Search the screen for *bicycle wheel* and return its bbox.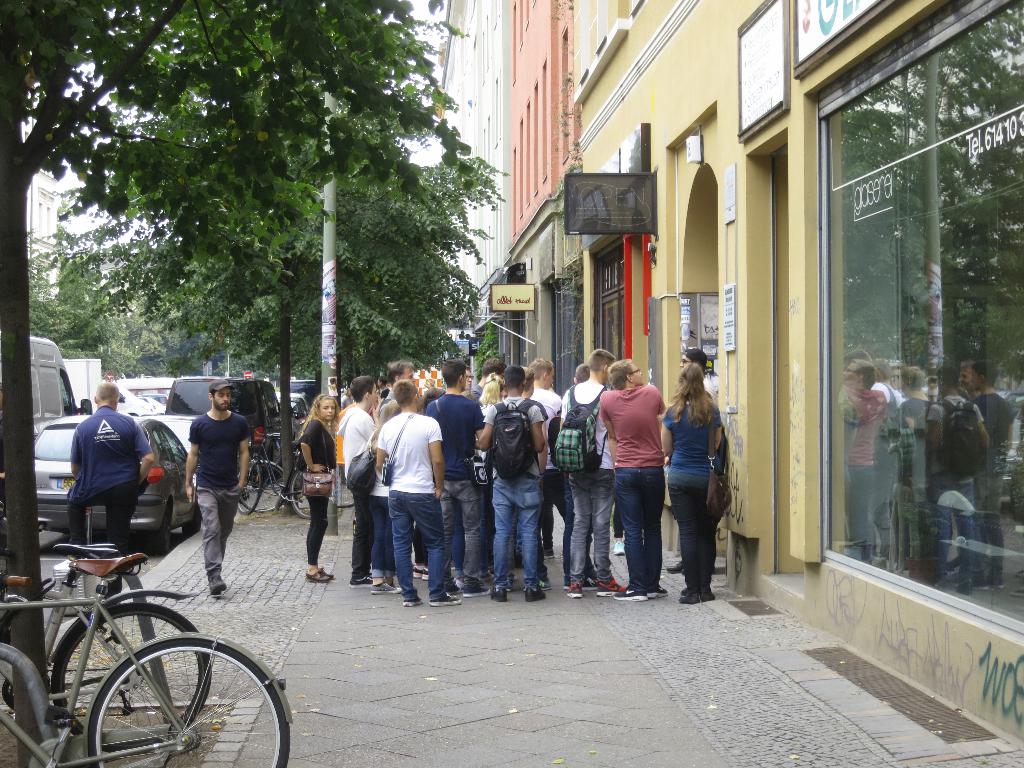
Found: <box>337,470,360,513</box>.
